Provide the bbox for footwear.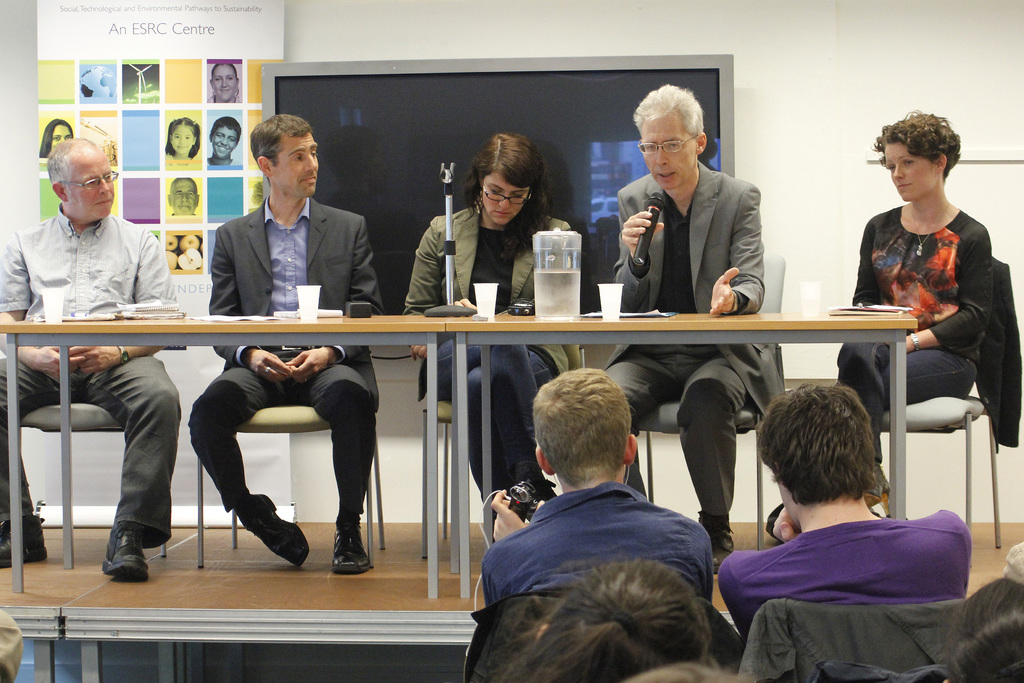
(0, 518, 49, 574).
